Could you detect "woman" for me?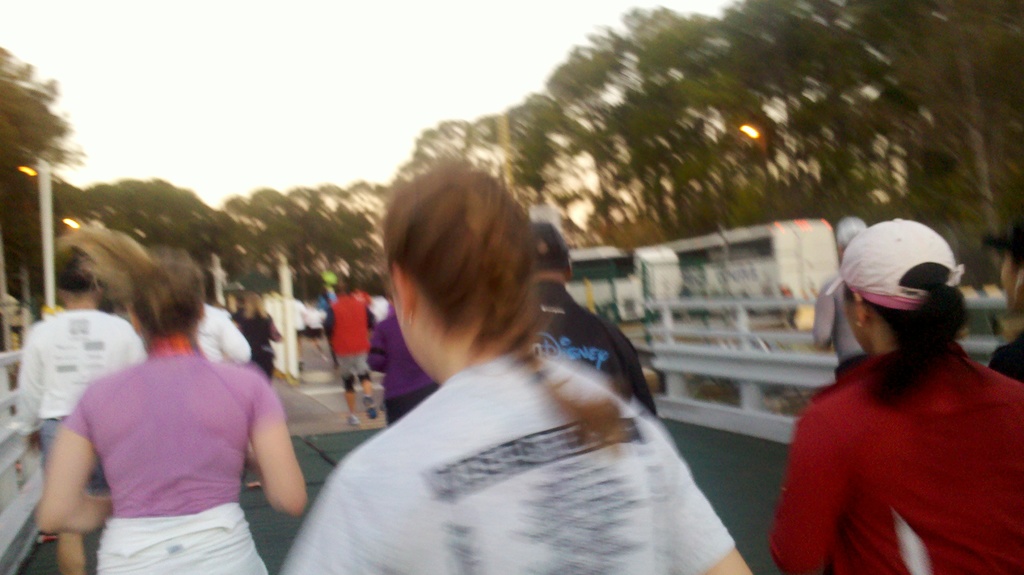
Detection result: (282,165,750,574).
